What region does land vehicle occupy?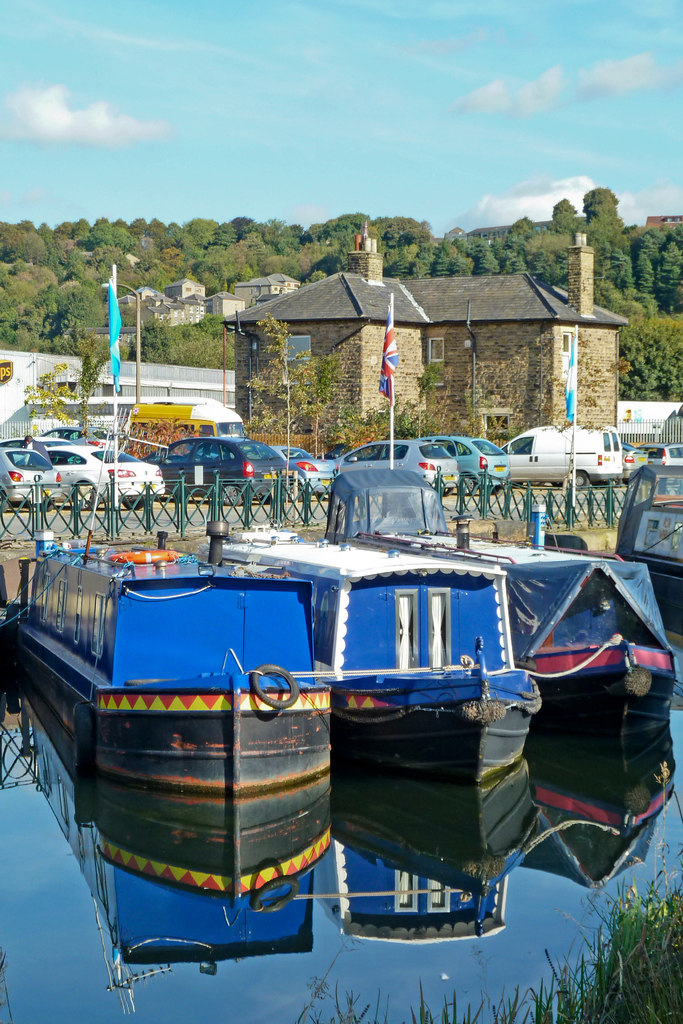
{"x1": 45, "y1": 442, "x2": 168, "y2": 509}.
